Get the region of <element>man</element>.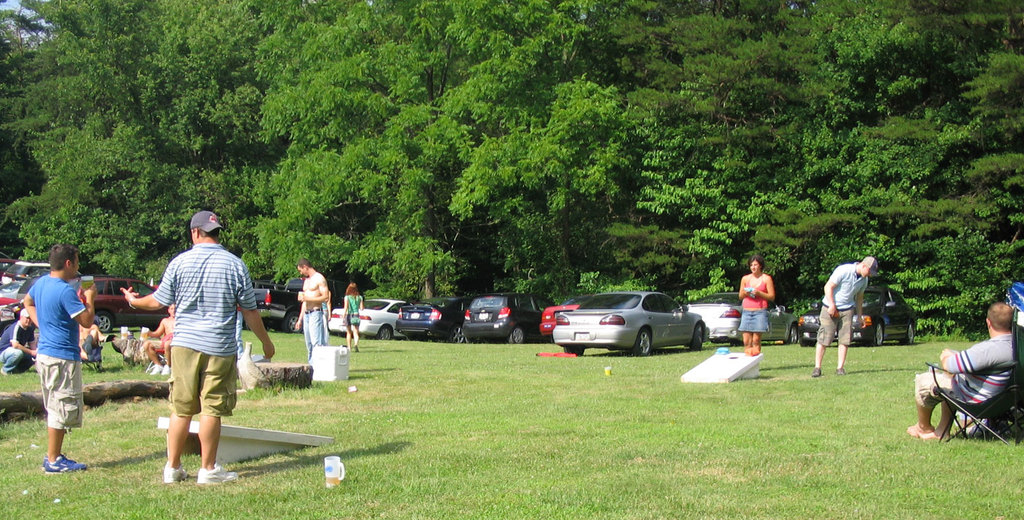
x1=0 y1=310 x2=39 y2=378.
